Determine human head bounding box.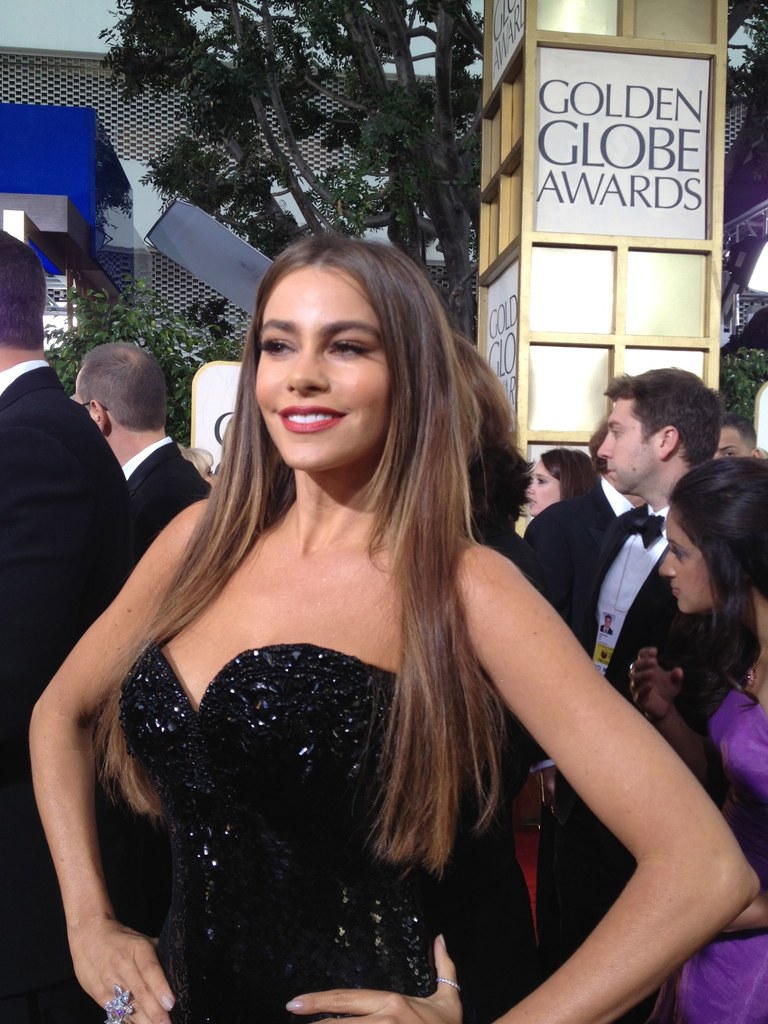
Determined: bbox=[713, 413, 758, 464].
